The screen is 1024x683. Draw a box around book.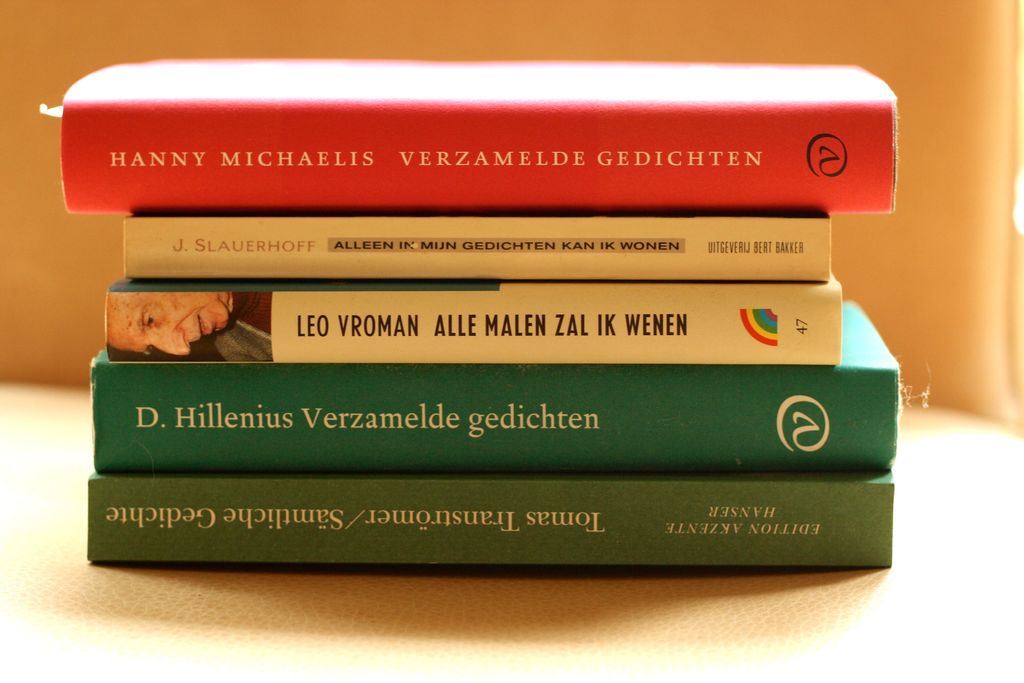
box=[60, 56, 891, 228].
